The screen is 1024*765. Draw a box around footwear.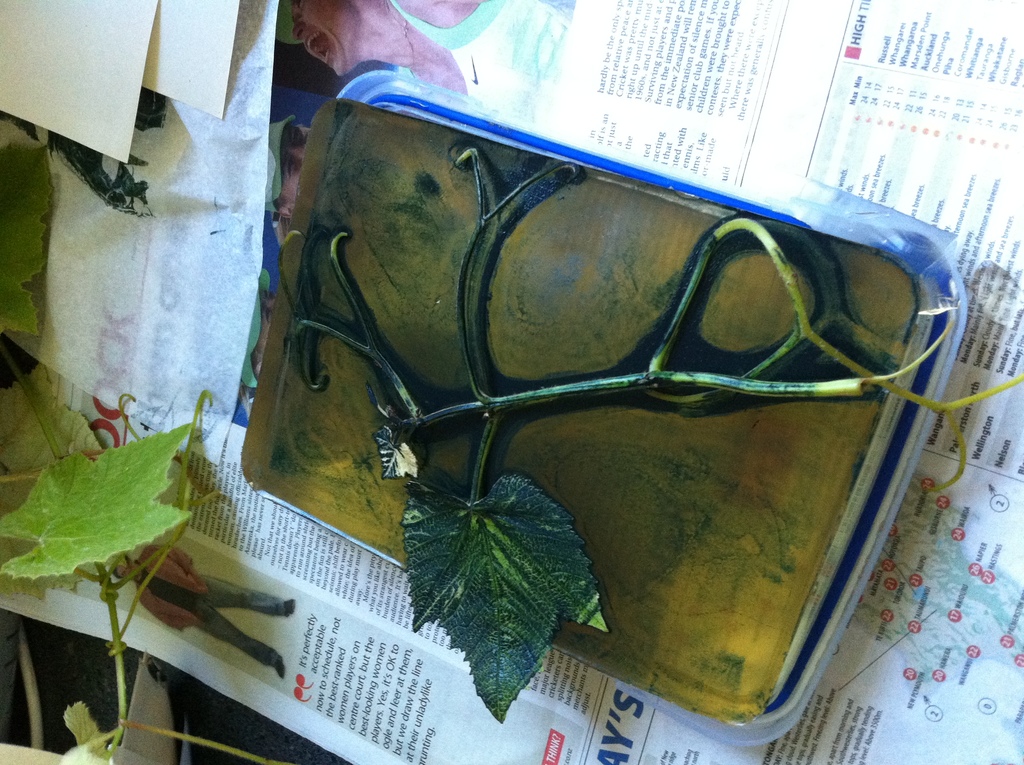
region(287, 599, 297, 617).
